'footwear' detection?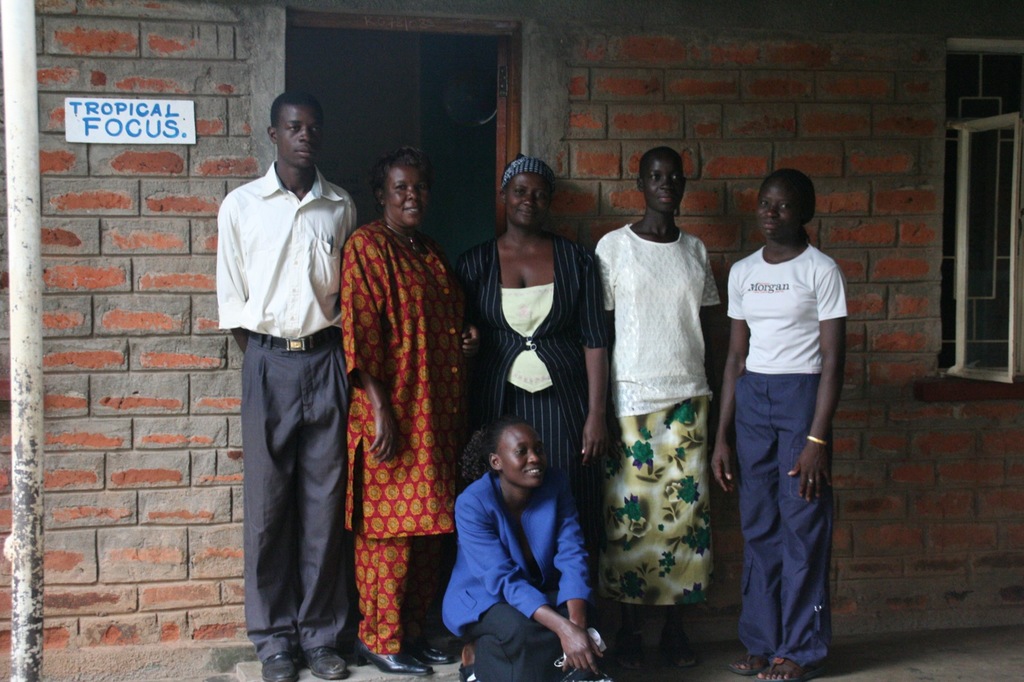
bbox(257, 651, 307, 681)
